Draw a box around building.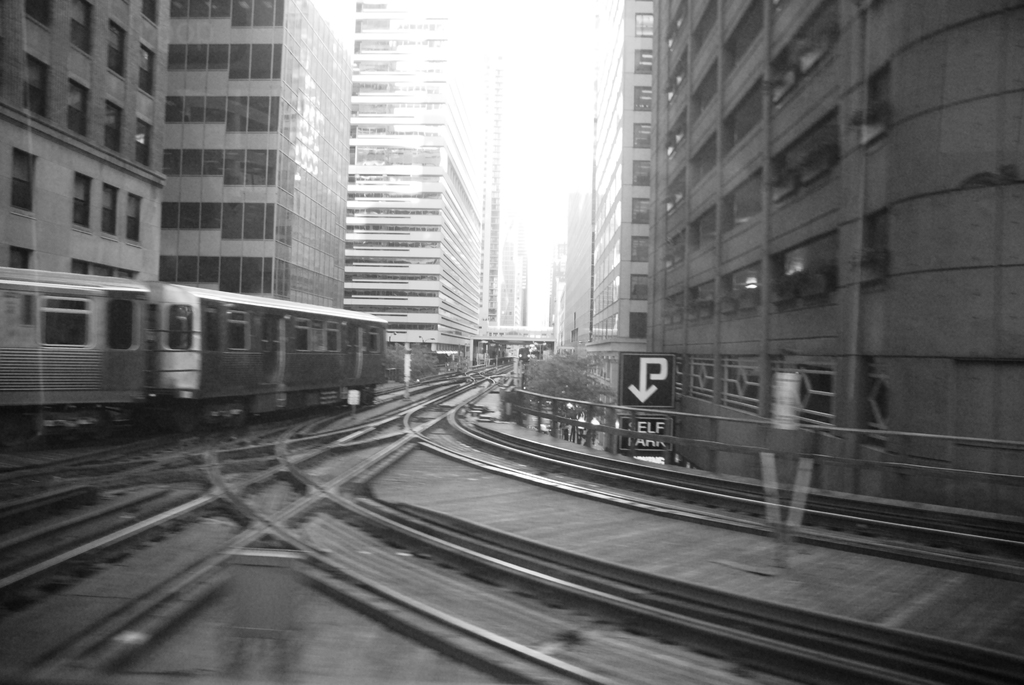
select_region(358, 0, 488, 377).
